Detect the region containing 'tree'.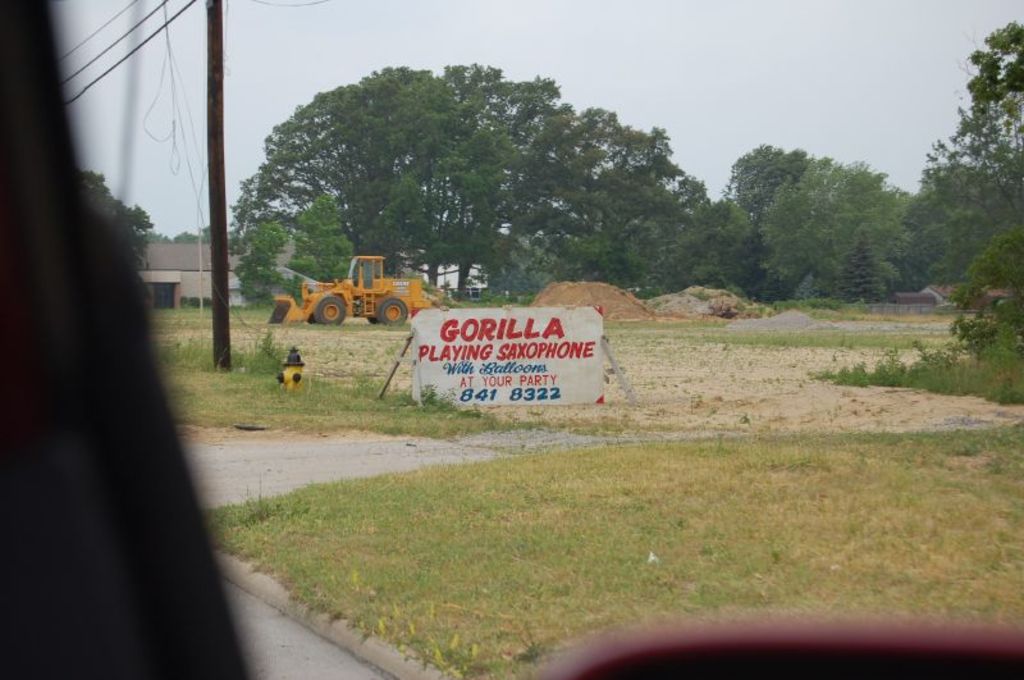
left=198, top=59, right=728, bottom=288.
